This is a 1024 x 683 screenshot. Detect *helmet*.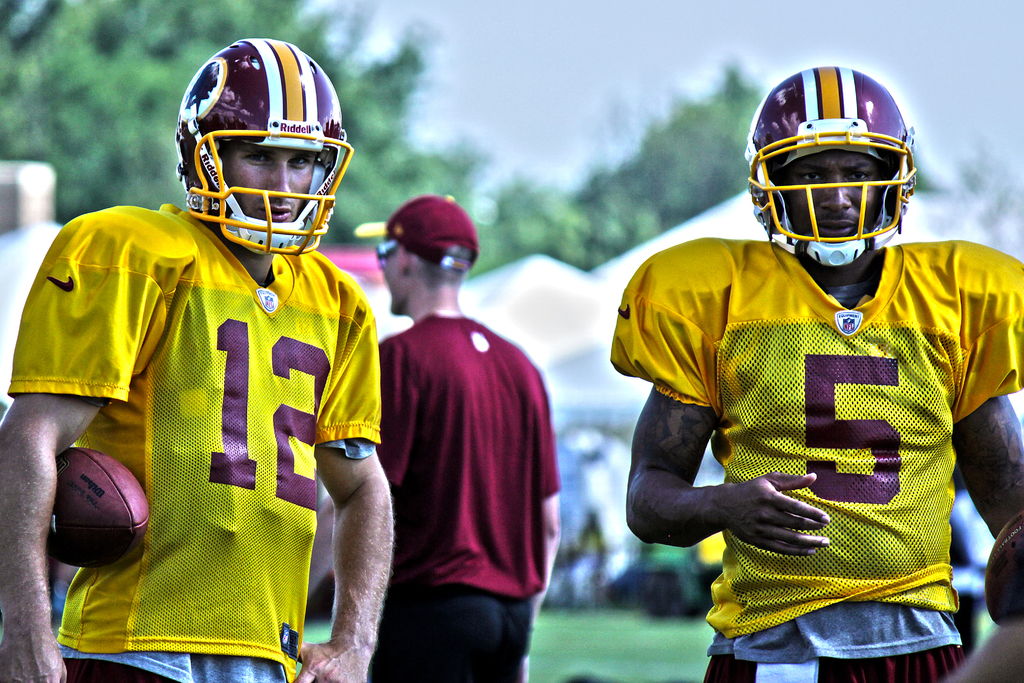
[left=744, top=63, right=914, bottom=272].
